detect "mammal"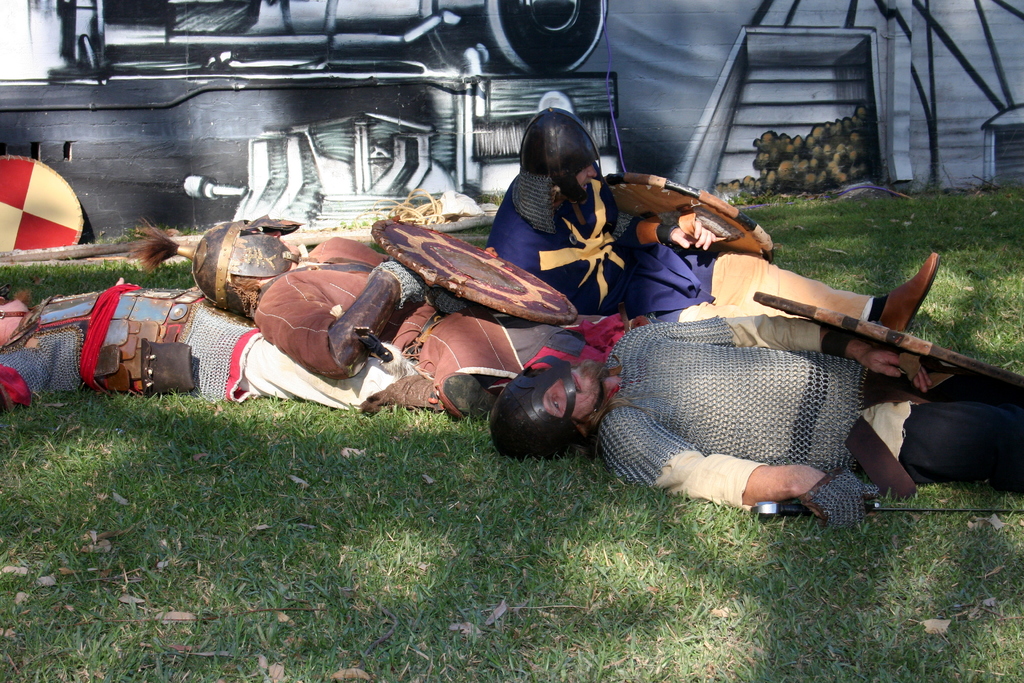
{"x1": 527, "y1": 259, "x2": 981, "y2": 502}
